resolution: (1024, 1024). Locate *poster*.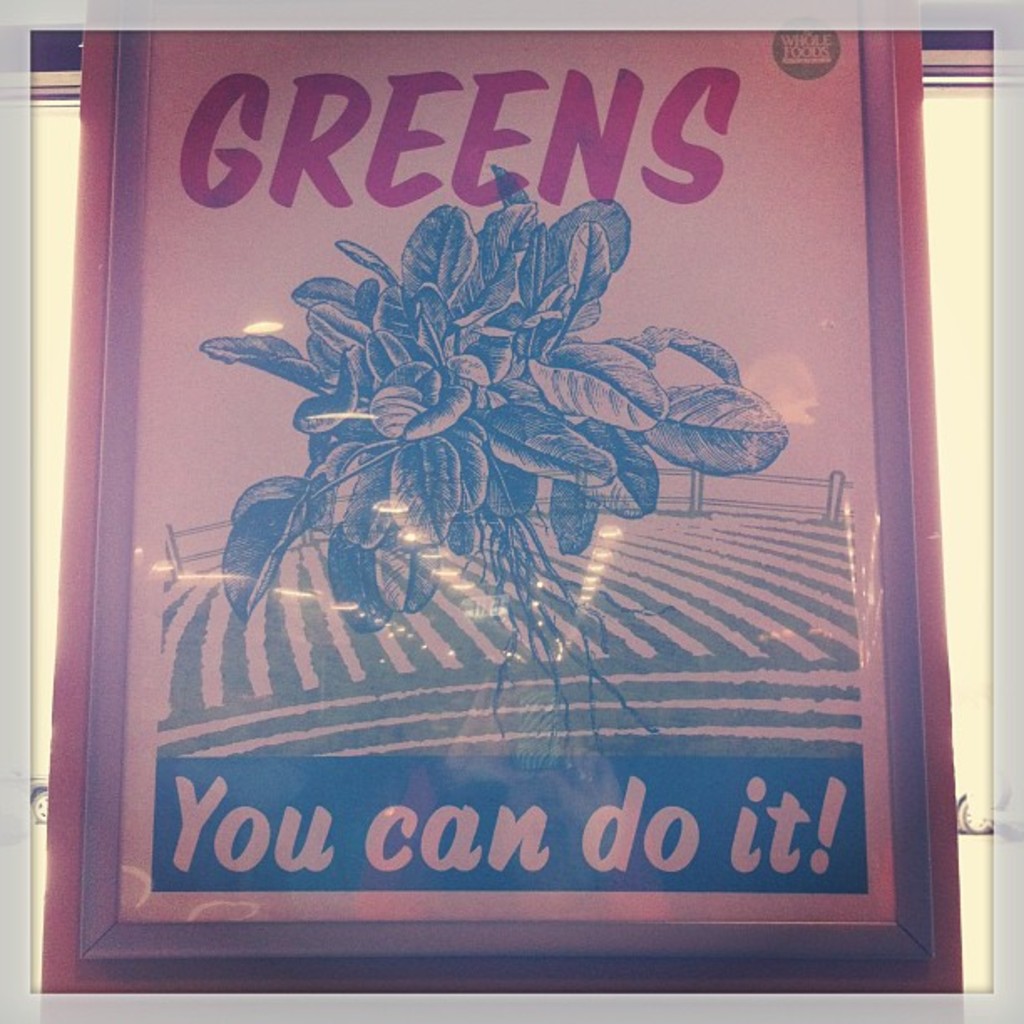
[x1=0, y1=0, x2=1022, y2=1022].
